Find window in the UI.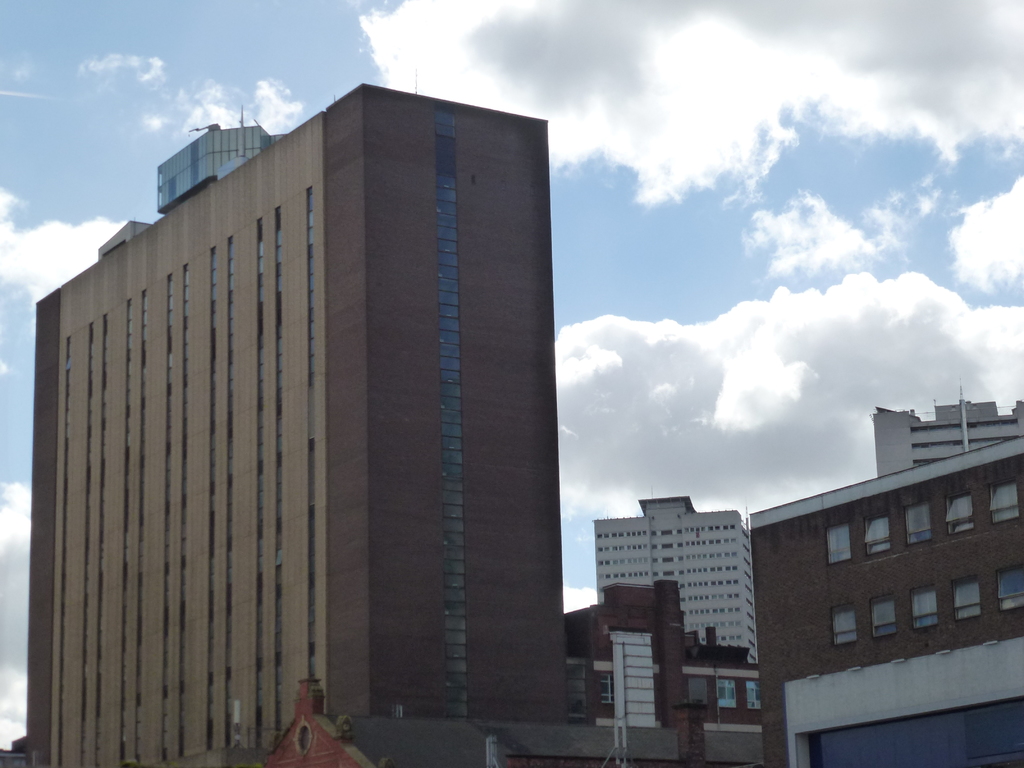
UI element at region(717, 680, 739, 708).
